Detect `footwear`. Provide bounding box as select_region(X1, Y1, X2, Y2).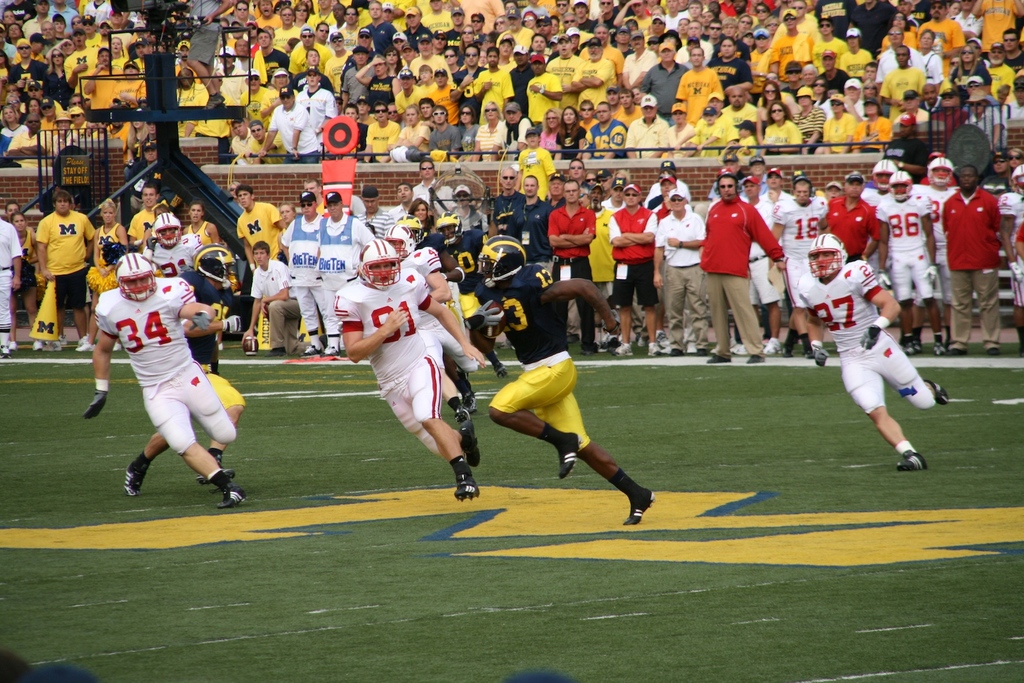
select_region(298, 341, 319, 354).
